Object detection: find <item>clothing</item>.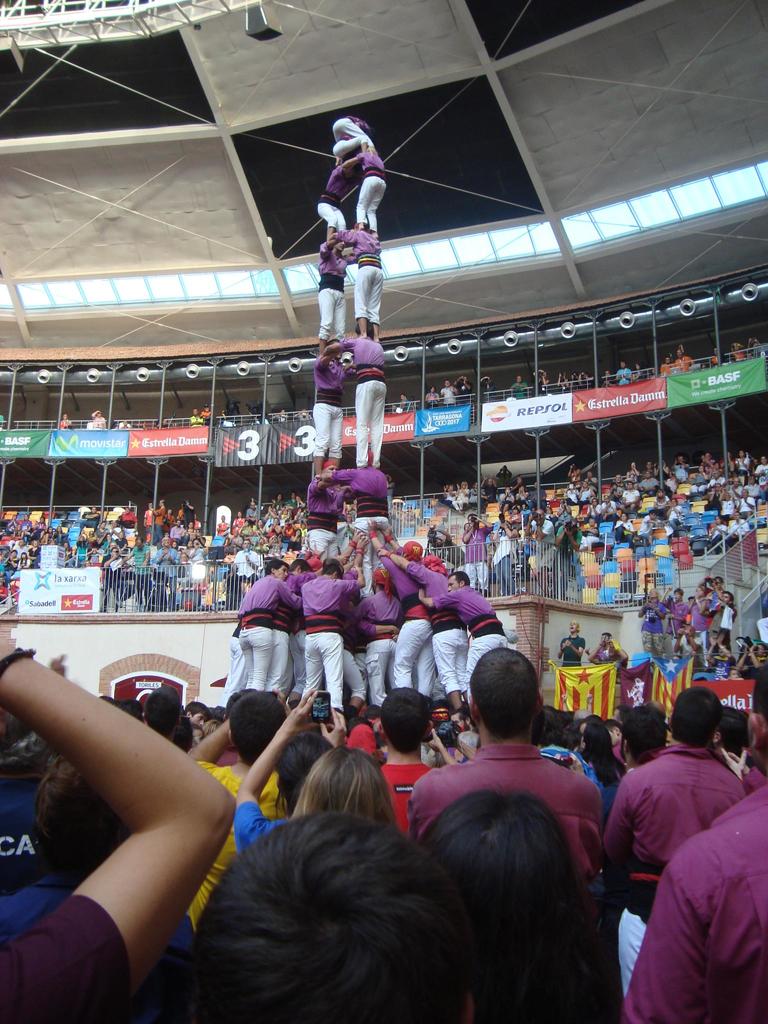
(x1=439, y1=385, x2=455, y2=406).
